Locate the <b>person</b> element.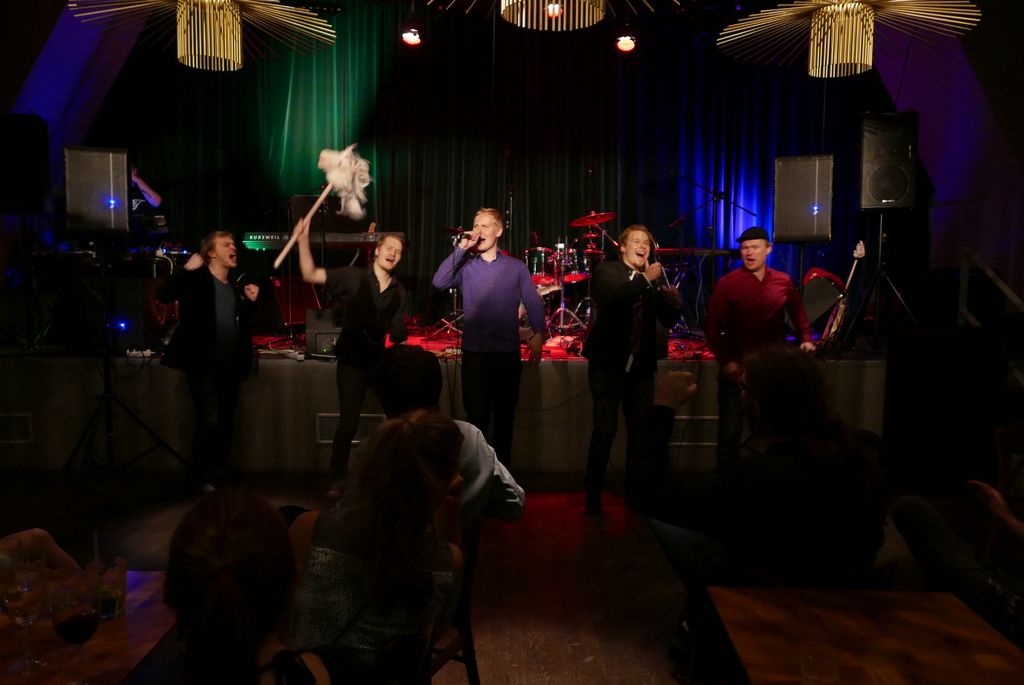
Element bbox: (580, 226, 674, 513).
